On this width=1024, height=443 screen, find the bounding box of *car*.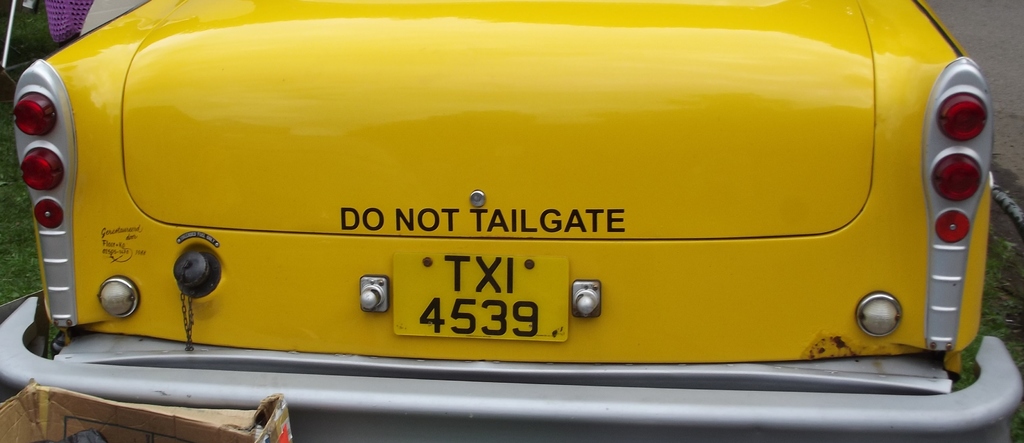
Bounding box: x1=0, y1=0, x2=1001, y2=433.
